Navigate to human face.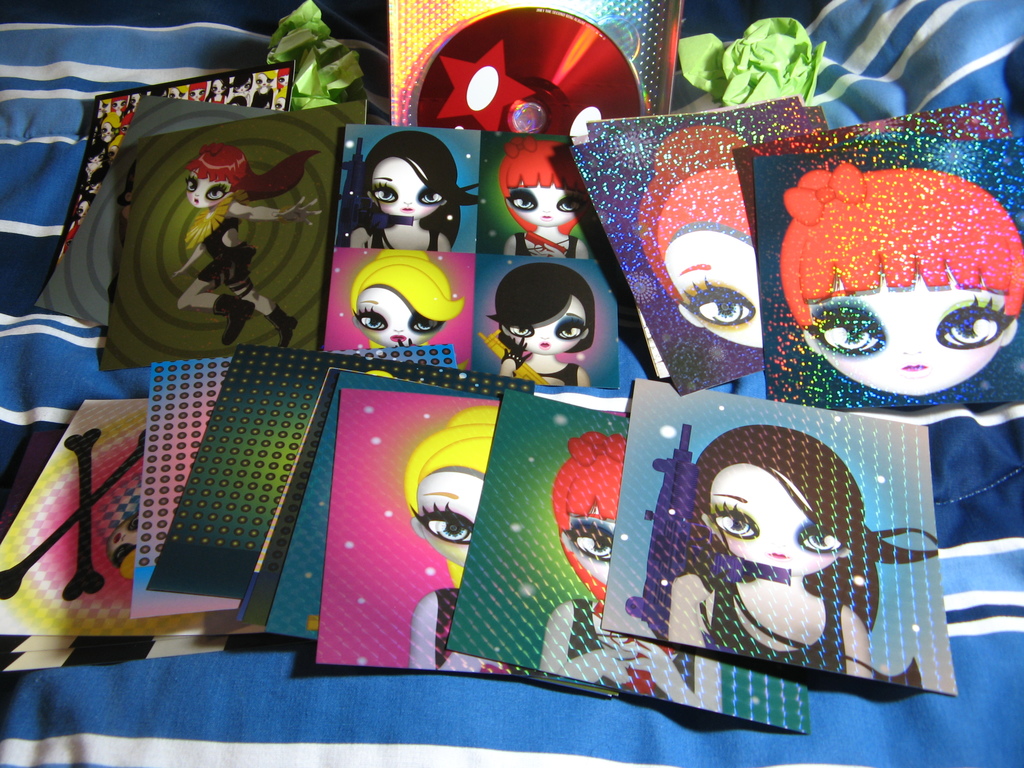
Navigation target: 188, 168, 229, 208.
